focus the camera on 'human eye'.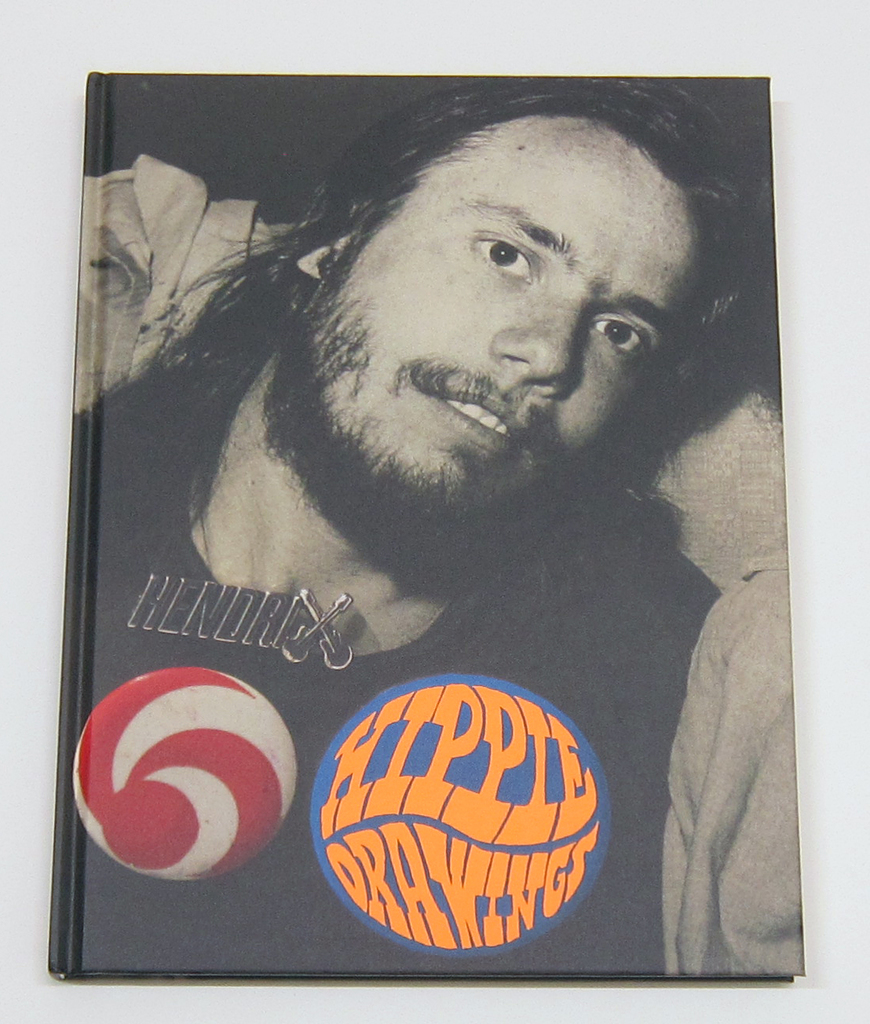
Focus region: {"left": 464, "top": 232, "right": 538, "bottom": 293}.
